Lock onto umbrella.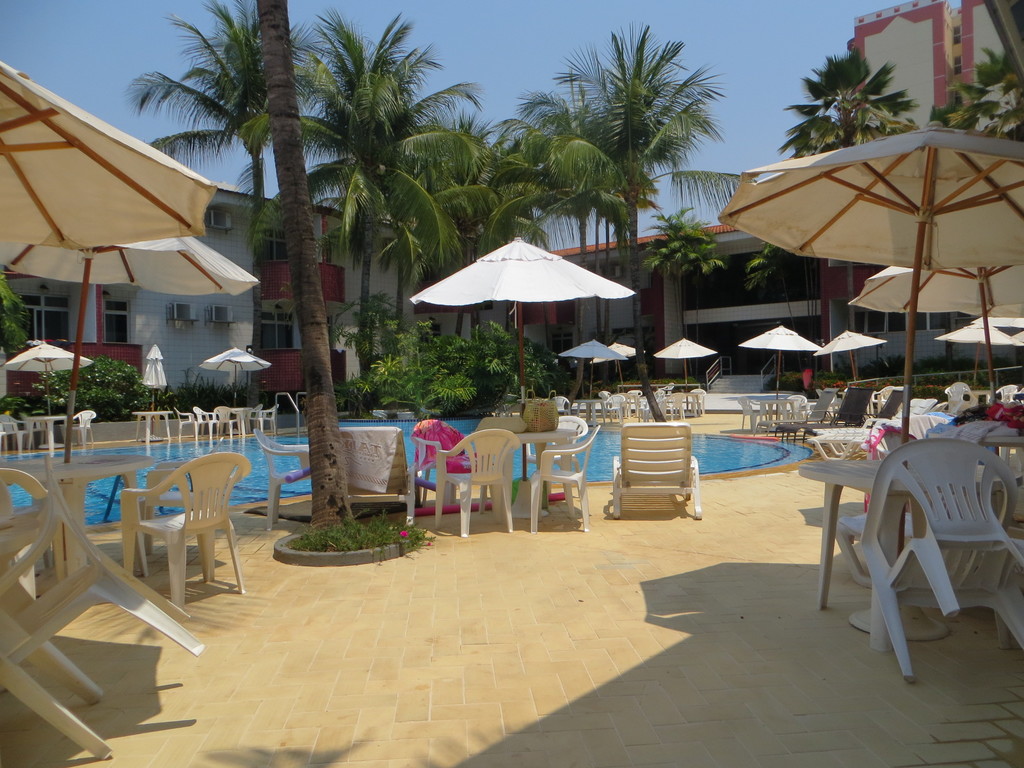
Locked: select_region(138, 347, 170, 441).
